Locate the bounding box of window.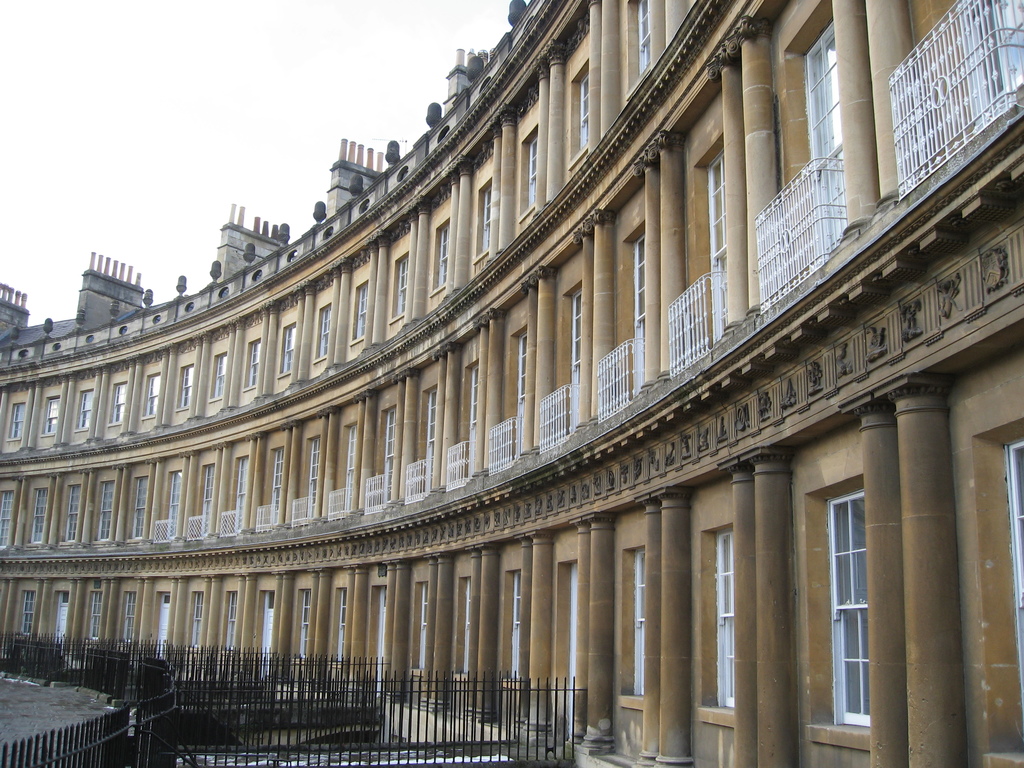
Bounding box: (left=340, top=422, right=356, bottom=513).
